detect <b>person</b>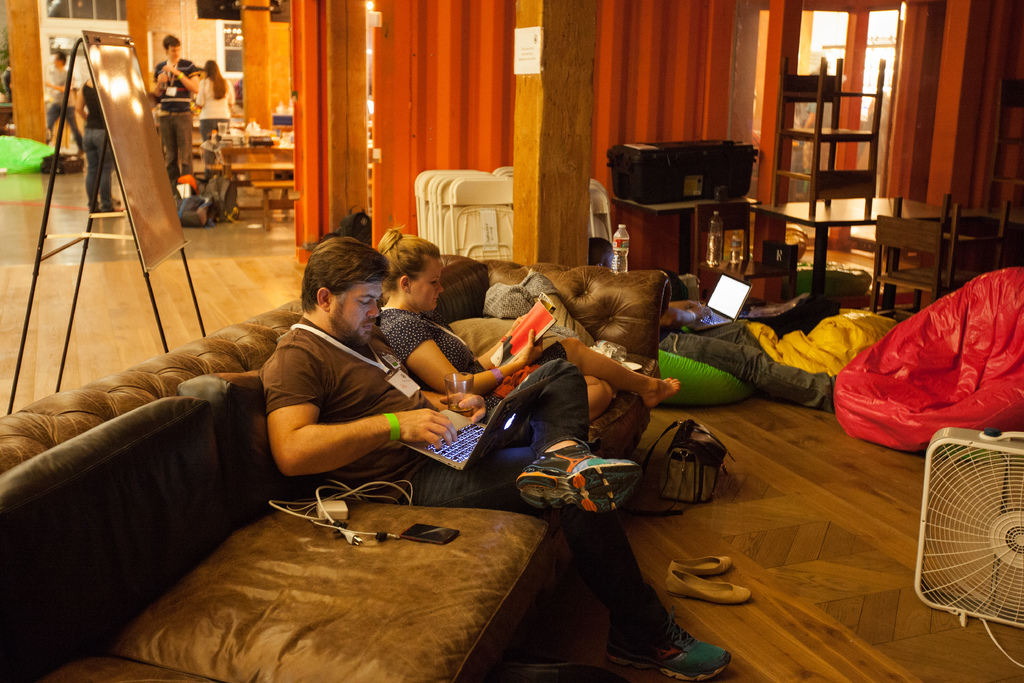
x1=145 y1=34 x2=200 y2=190
